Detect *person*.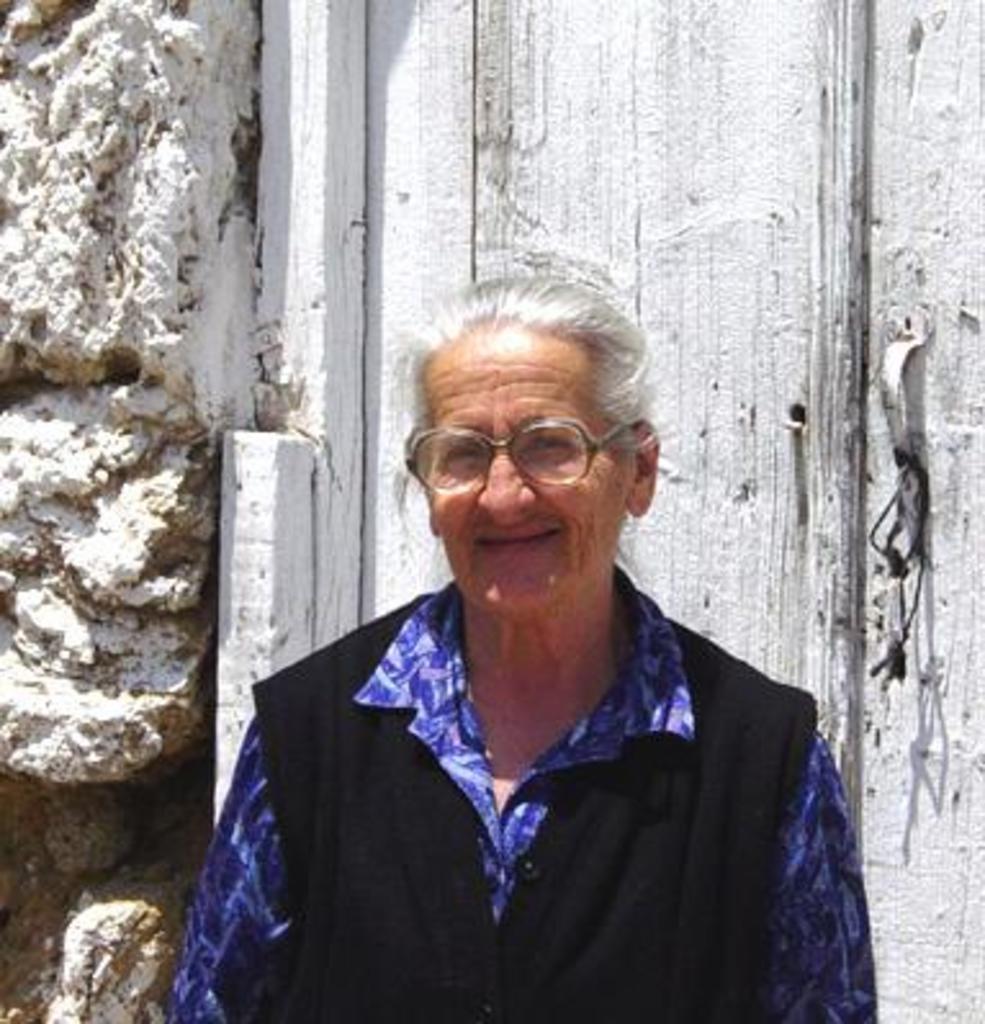
Detected at x1=167 y1=270 x2=880 y2=1021.
